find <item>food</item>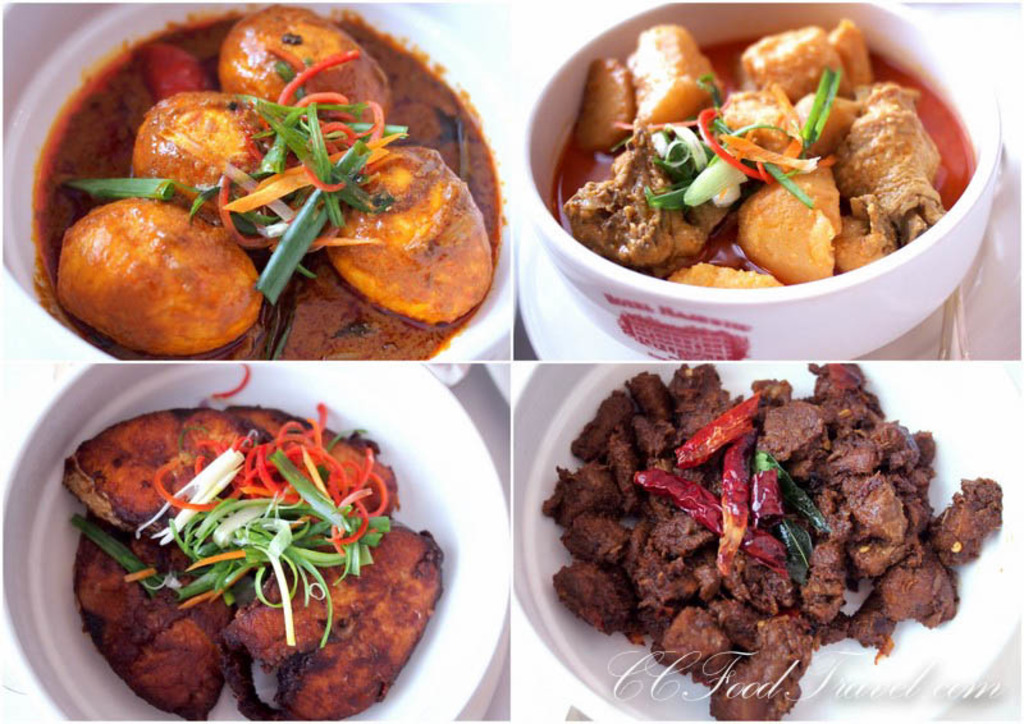
<box>128,78,316,269</box>
